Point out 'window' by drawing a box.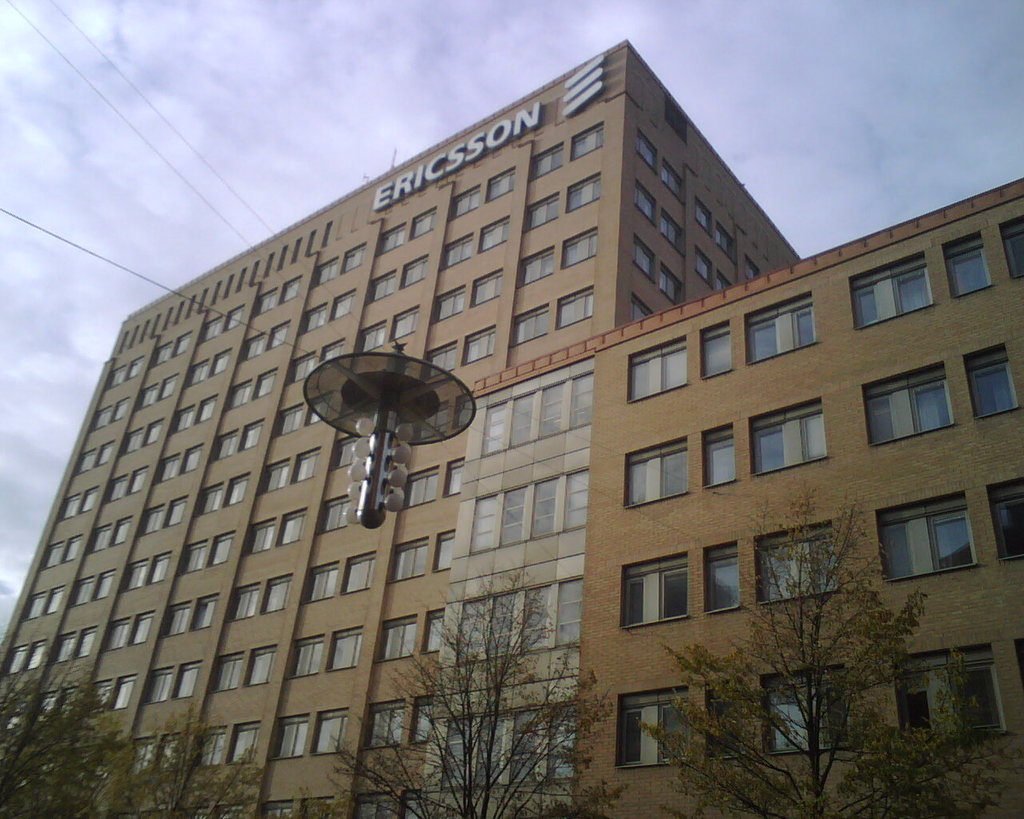
(x1=628, y1=335, x2=689, y2=403).
